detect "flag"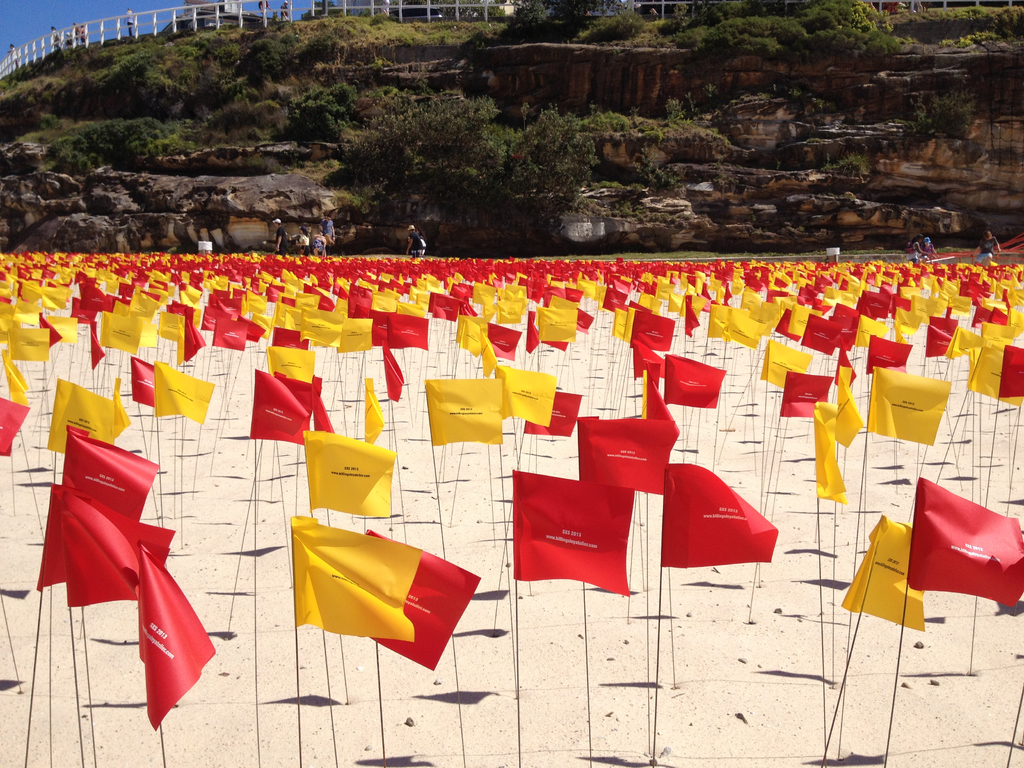
Rect(213, 321, 248, 352)
